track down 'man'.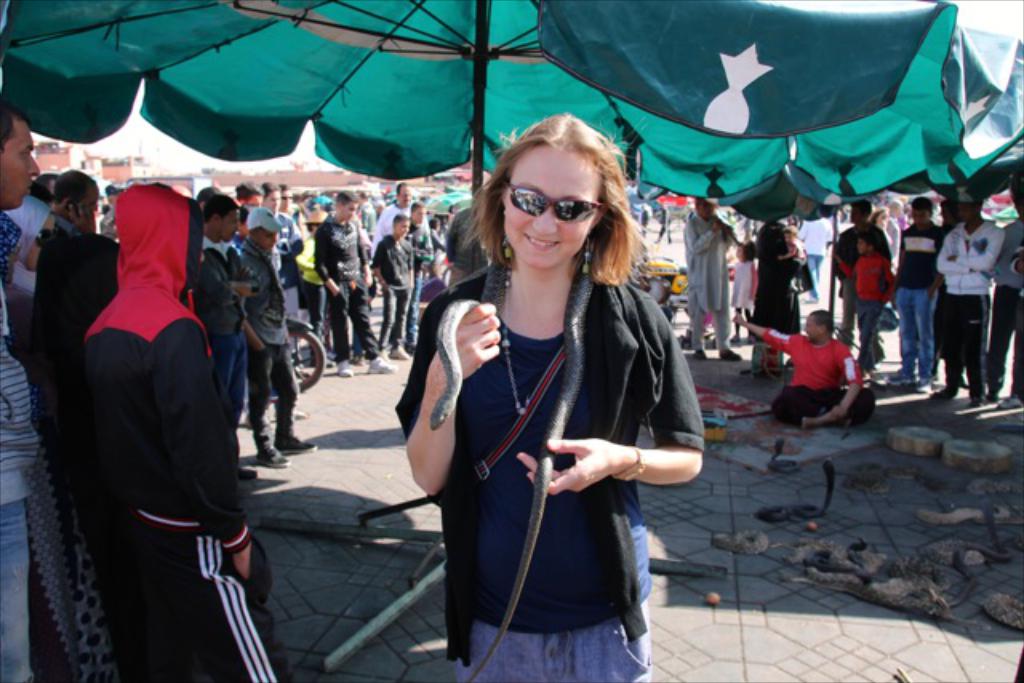
Tracked to 312:189:398:371.
